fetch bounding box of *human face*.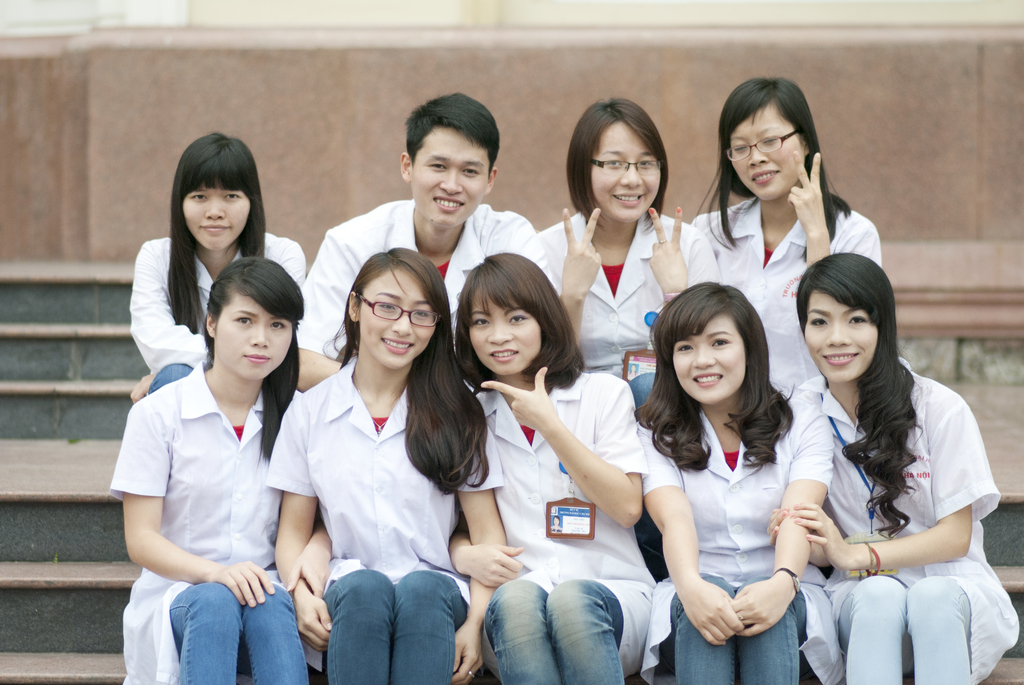
Bbox: Rect(218, 295, 297, 381).
